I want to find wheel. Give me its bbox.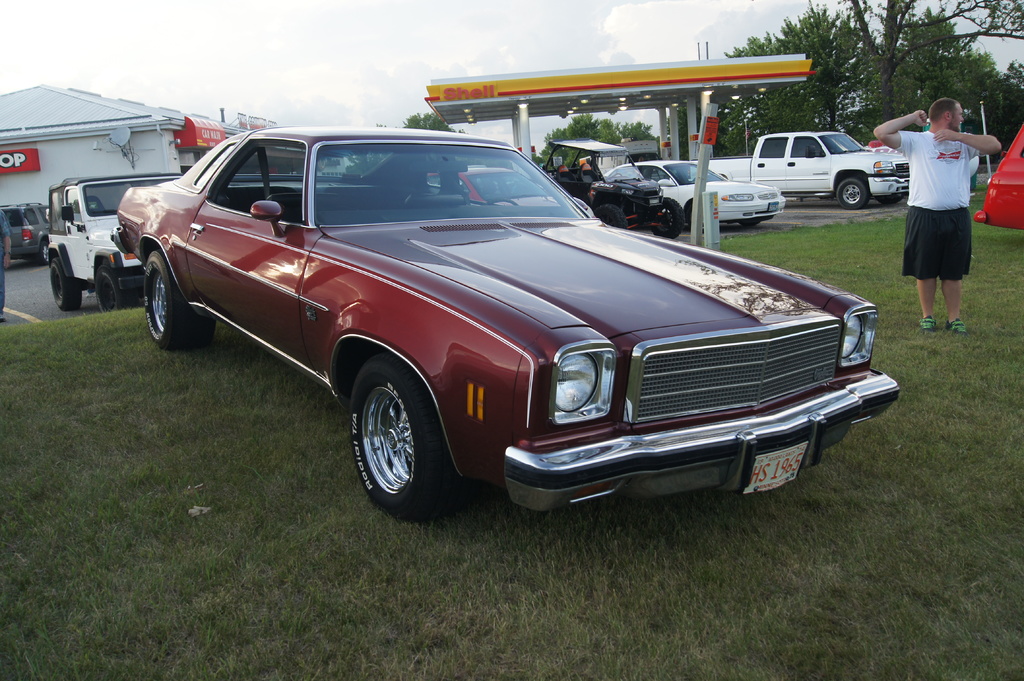
<region>483, 195, 519, 212</region>.
